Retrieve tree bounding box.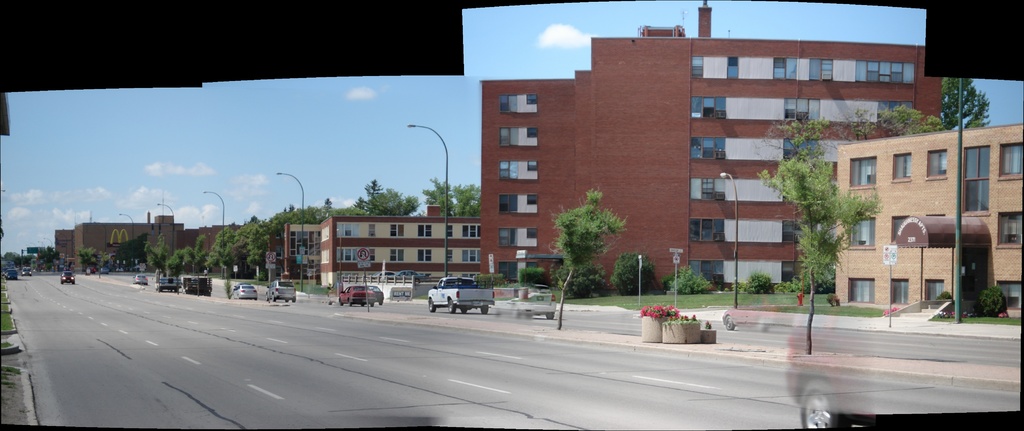
Bounding box: <region>873, 101, 943, 138</region>.
